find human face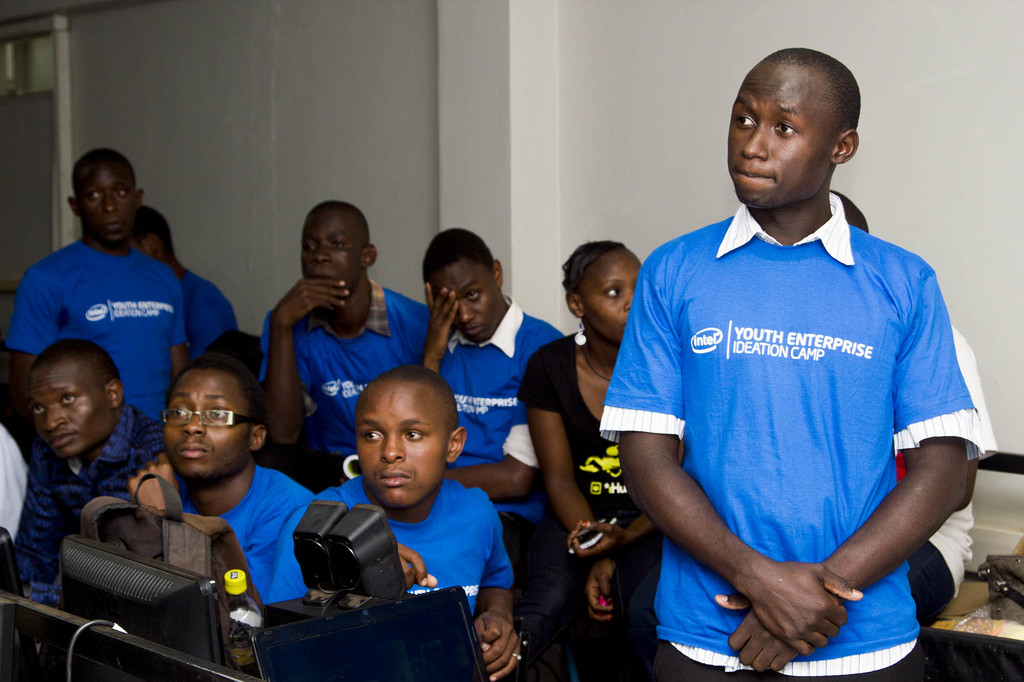
[left=29, top=365, right=120, bottom=456]
